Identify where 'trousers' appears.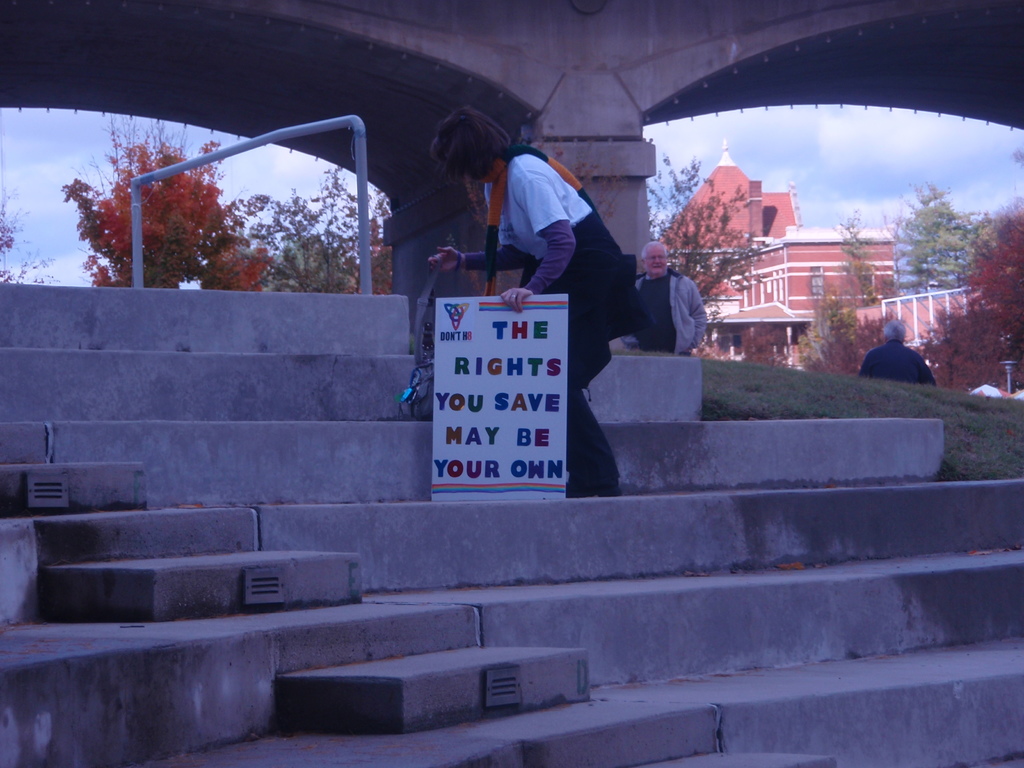
Appears at <box>563,327,620,479</box>.
